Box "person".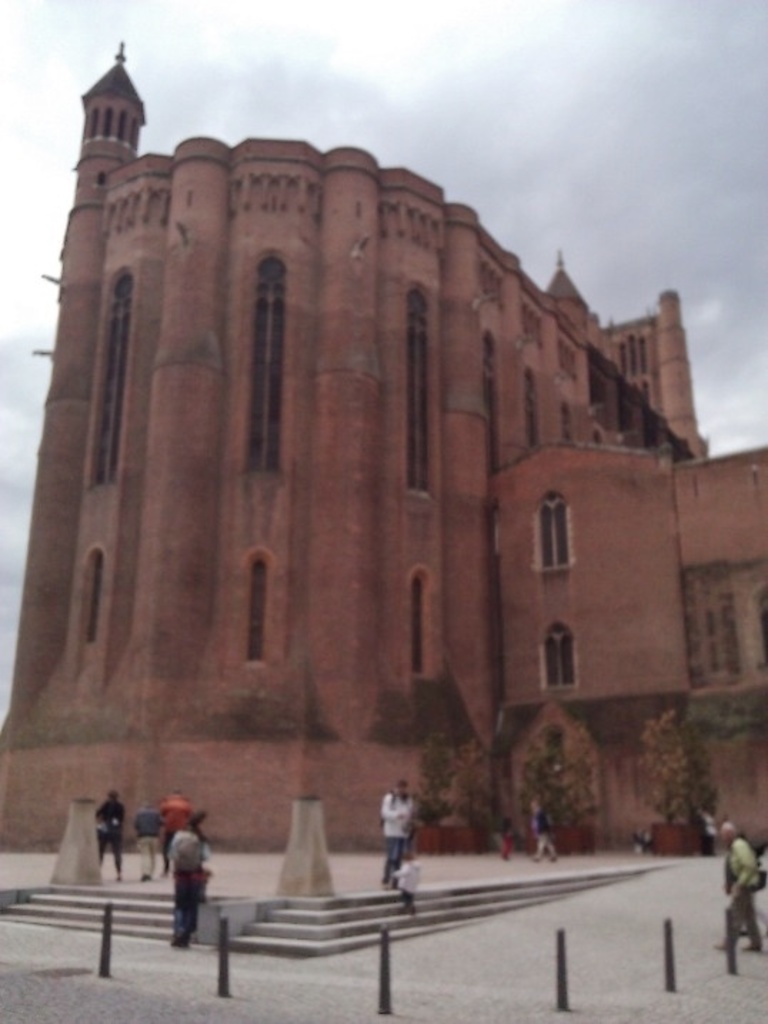
locate(711, 824, 762, 955).
